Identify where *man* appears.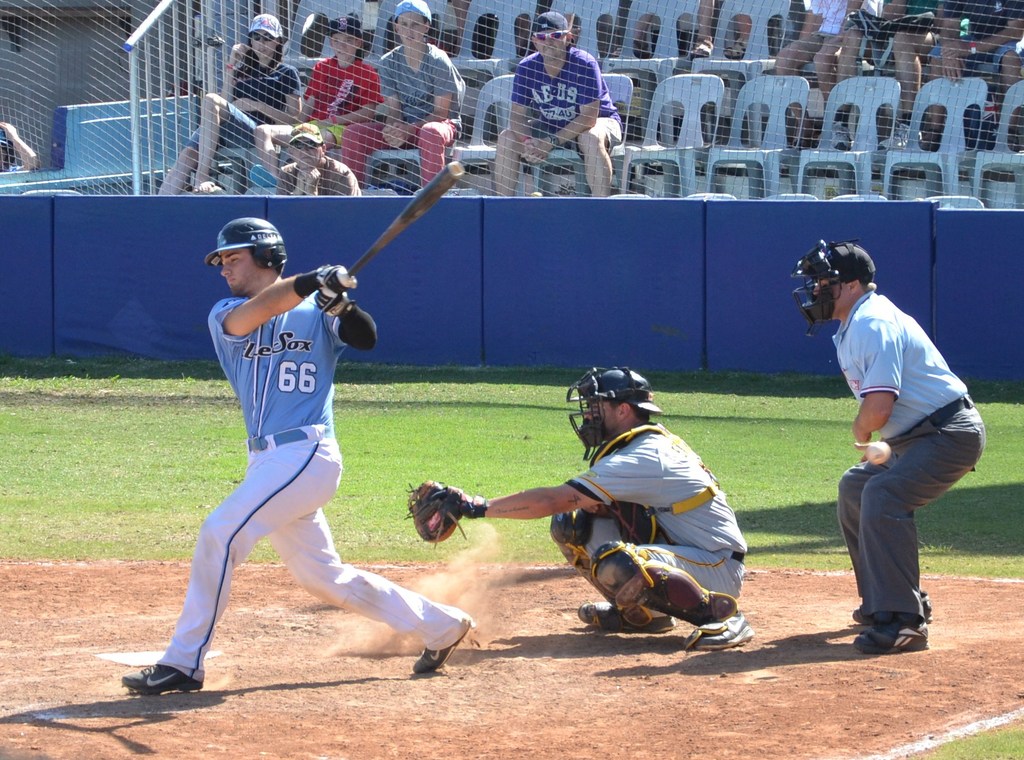
Appears at rect(492, 9, 623, 197).
